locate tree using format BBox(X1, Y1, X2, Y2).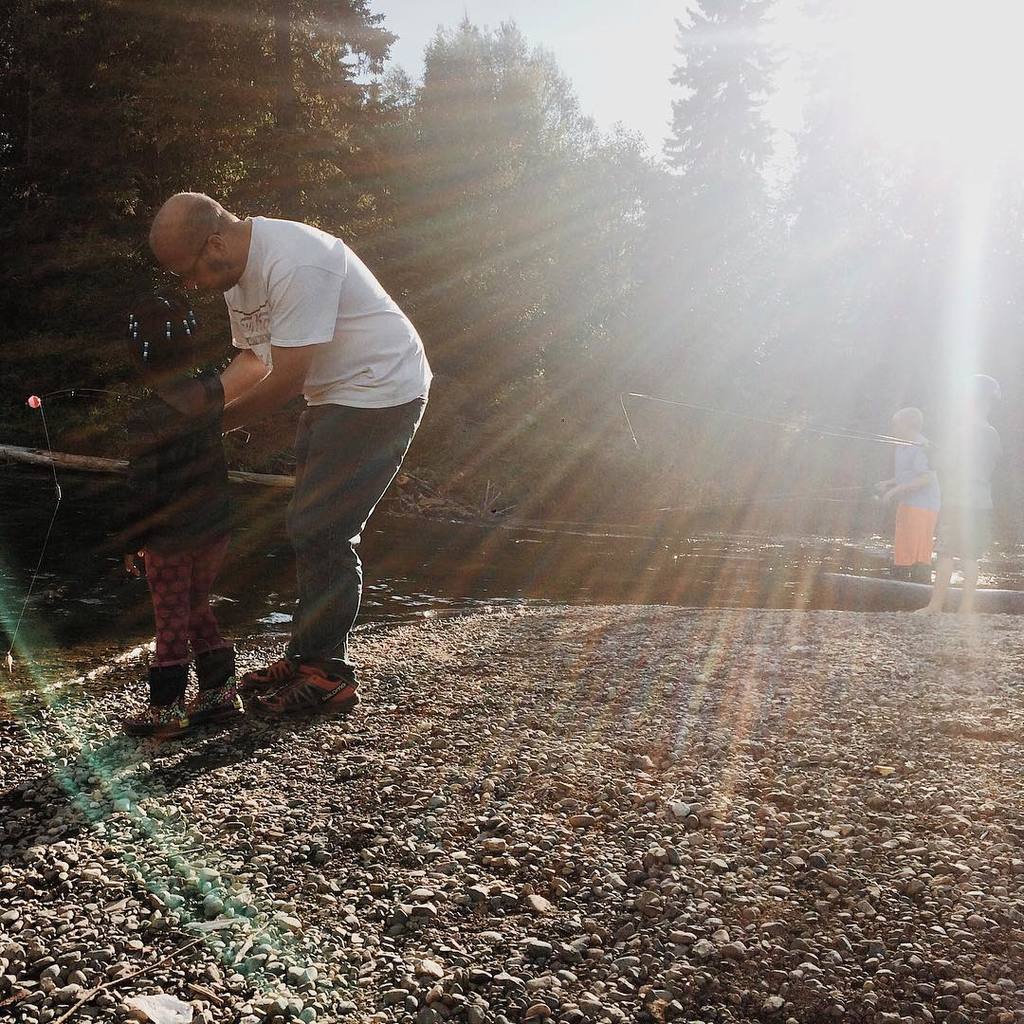
BBox(360, 20, 654, 512).
